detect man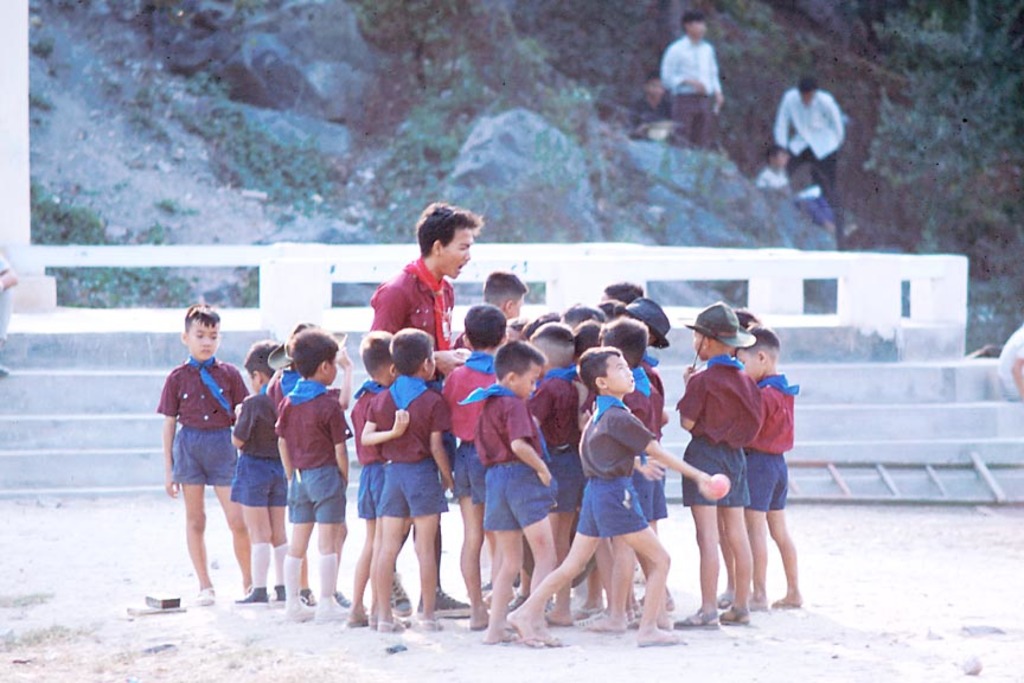
region(773, 76, 846, 206)
